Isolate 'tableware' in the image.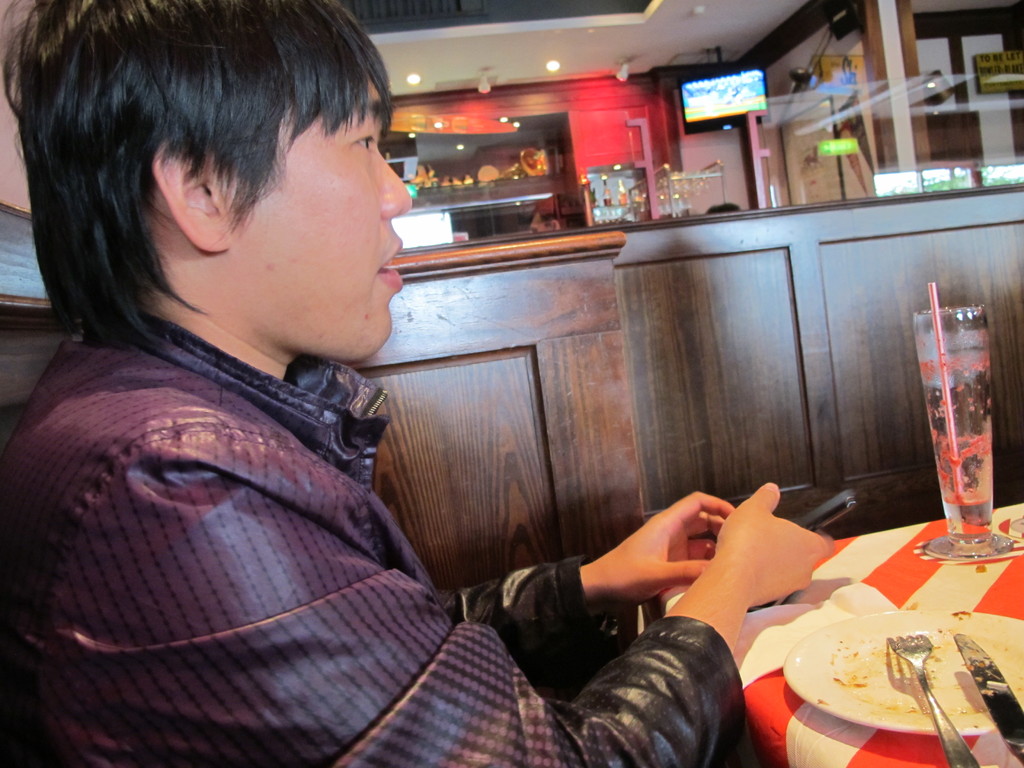
Isolated region: 773:598:1023:737.
